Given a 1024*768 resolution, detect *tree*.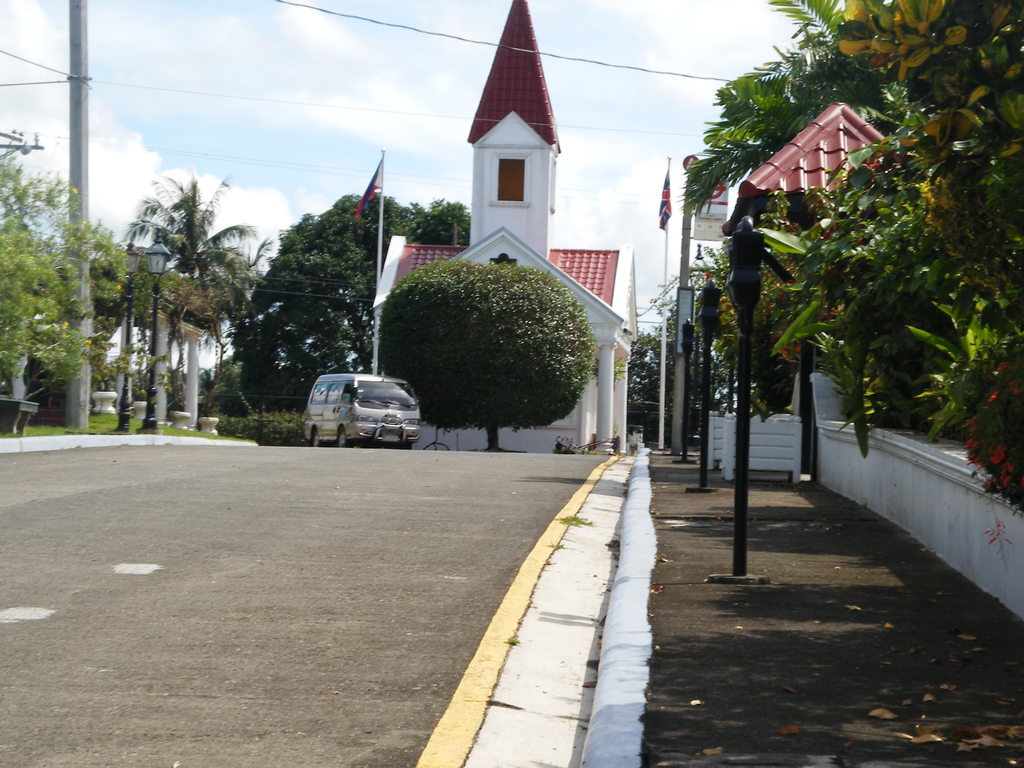
(x1=380, y1=228, x2=609, y2=435).
